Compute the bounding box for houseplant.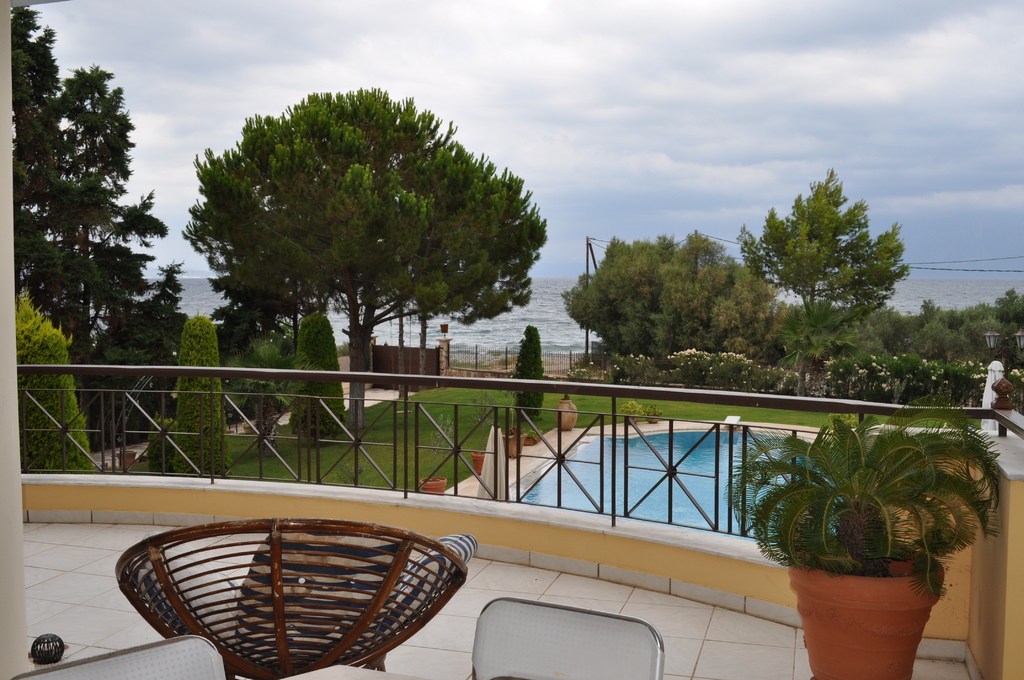
select_region(416, 413, 455, 501).
